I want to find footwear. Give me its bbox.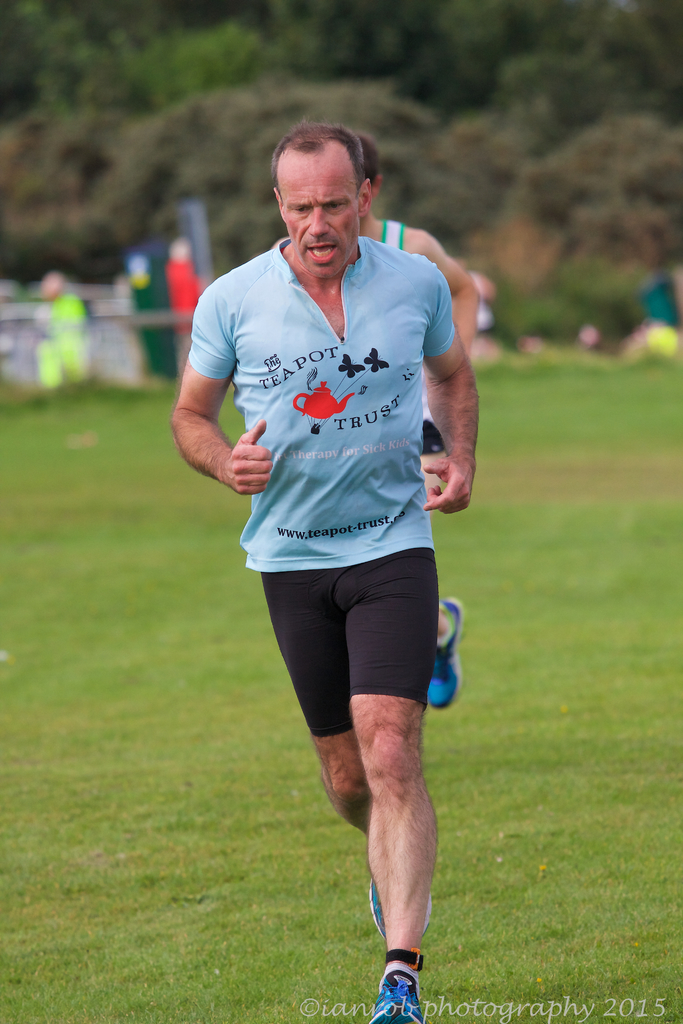
box(374, 943, 432, 1020).
